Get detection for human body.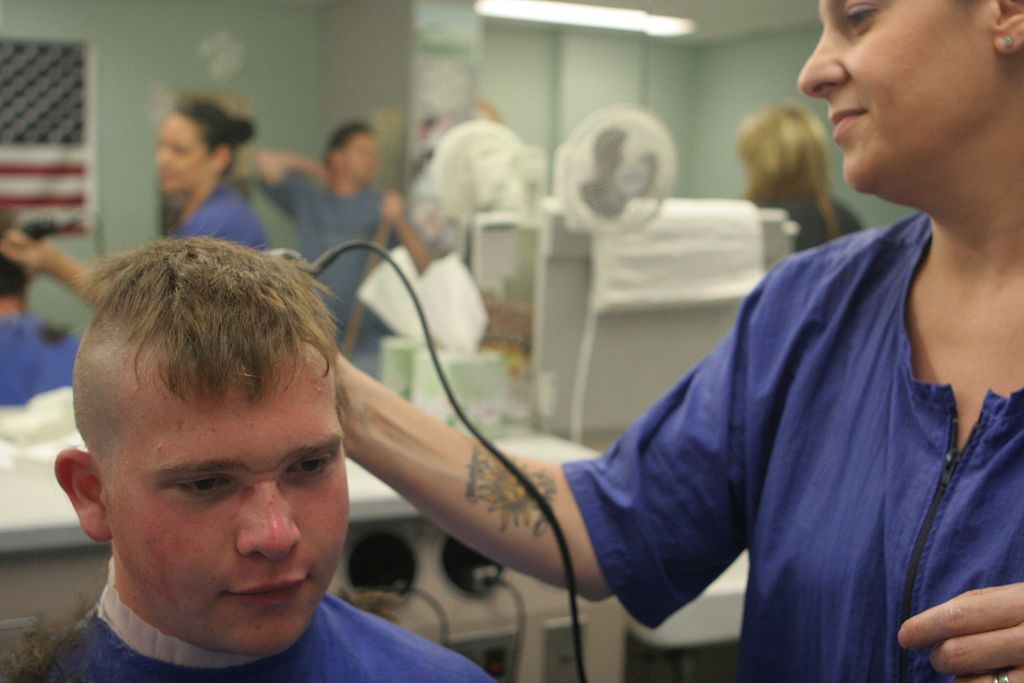
Detection: [x1=333, y1=206, x2=1021, y2=682].
